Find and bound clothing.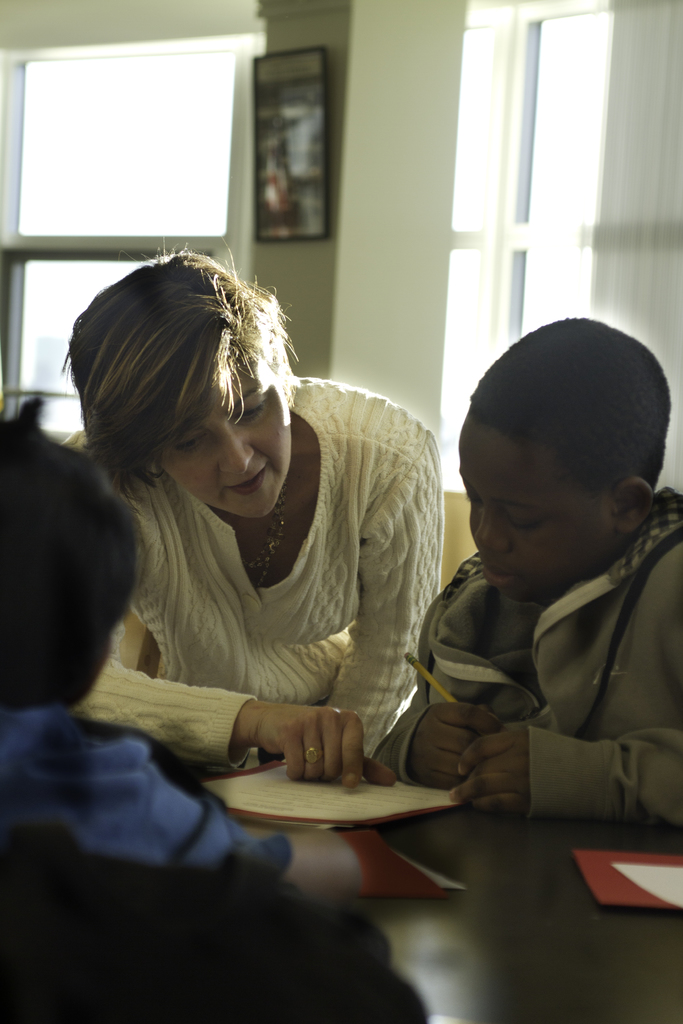
Bound: {"x1": 376, "y1": 488, "x2": 682, "y2": 828}.
